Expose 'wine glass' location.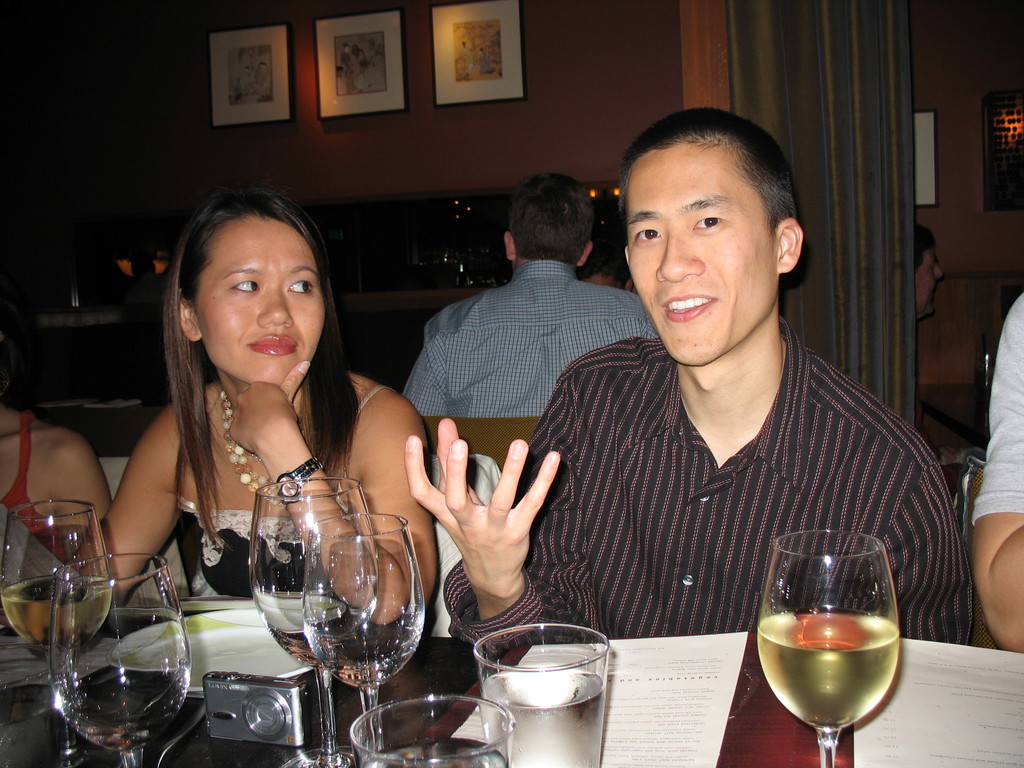
Exposed at rect(300, 509, 428, 767).
